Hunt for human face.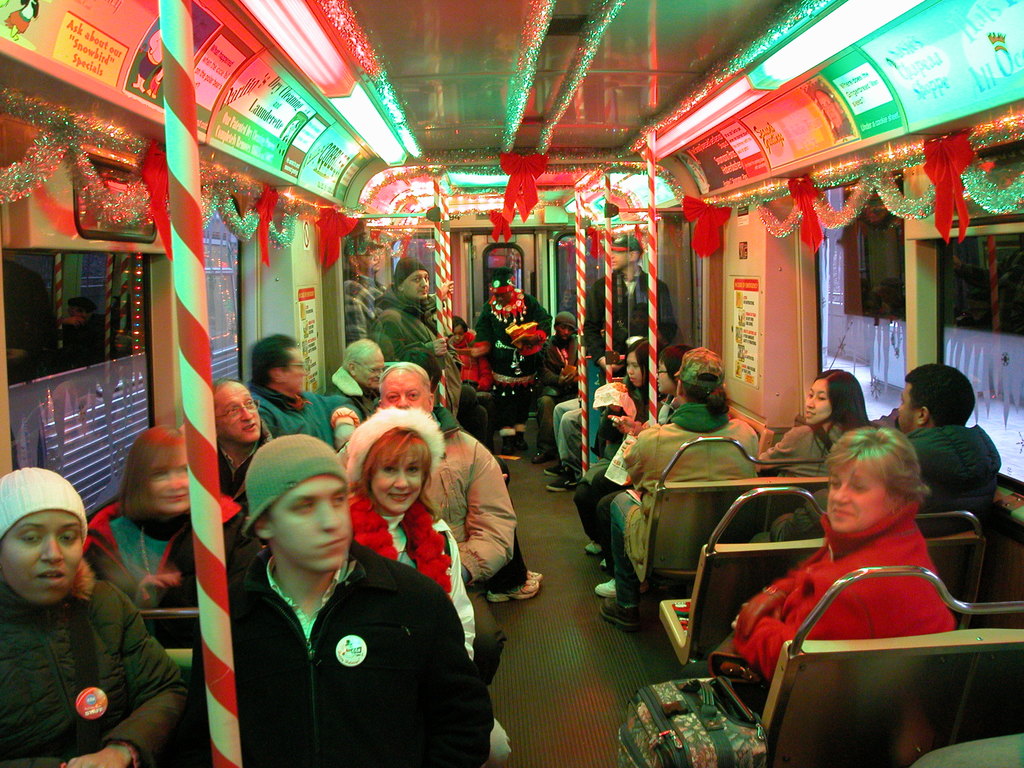
Hunted down at bbox(381, 368, 426, 410).
